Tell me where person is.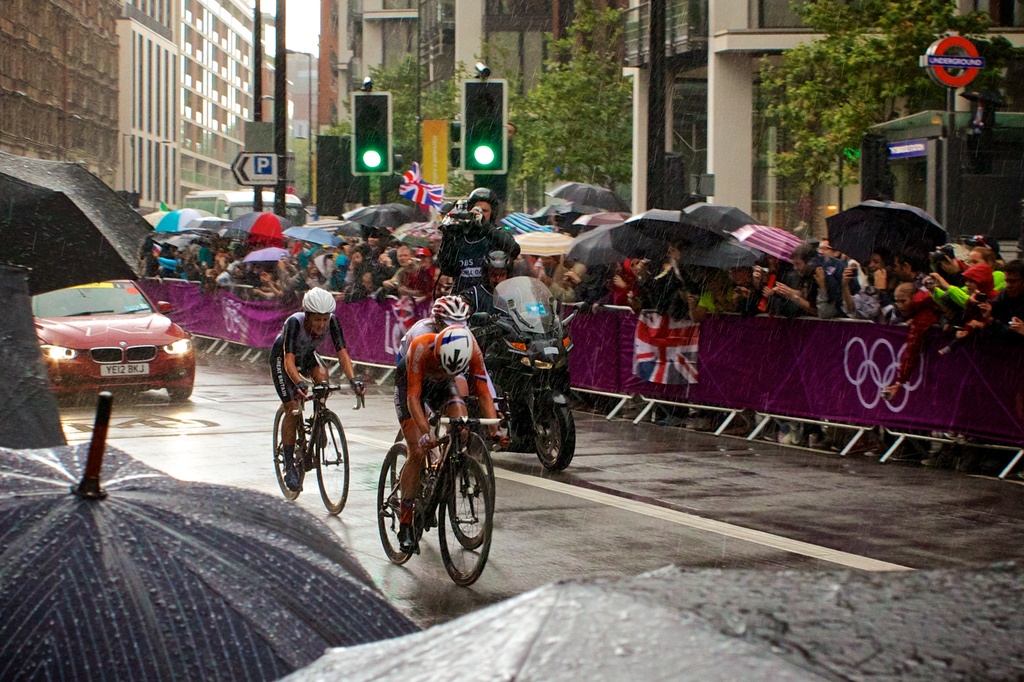
person is at 391, 287, 501, 443.
